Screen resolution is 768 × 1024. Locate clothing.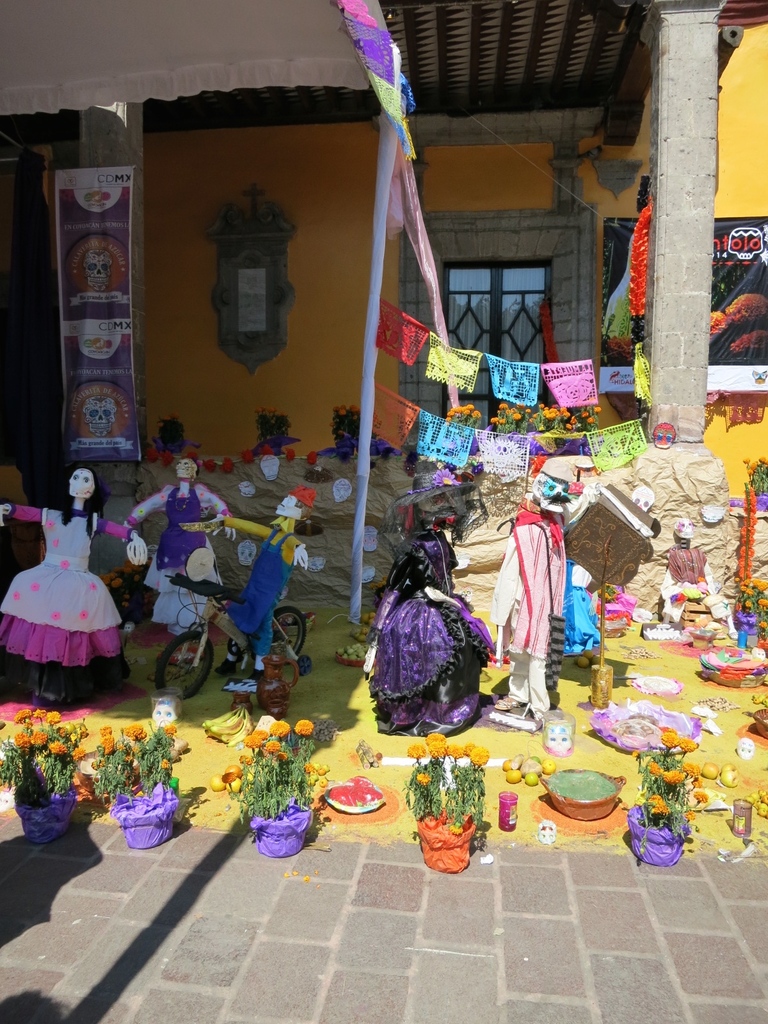
region(0, 500, 139, 700).
